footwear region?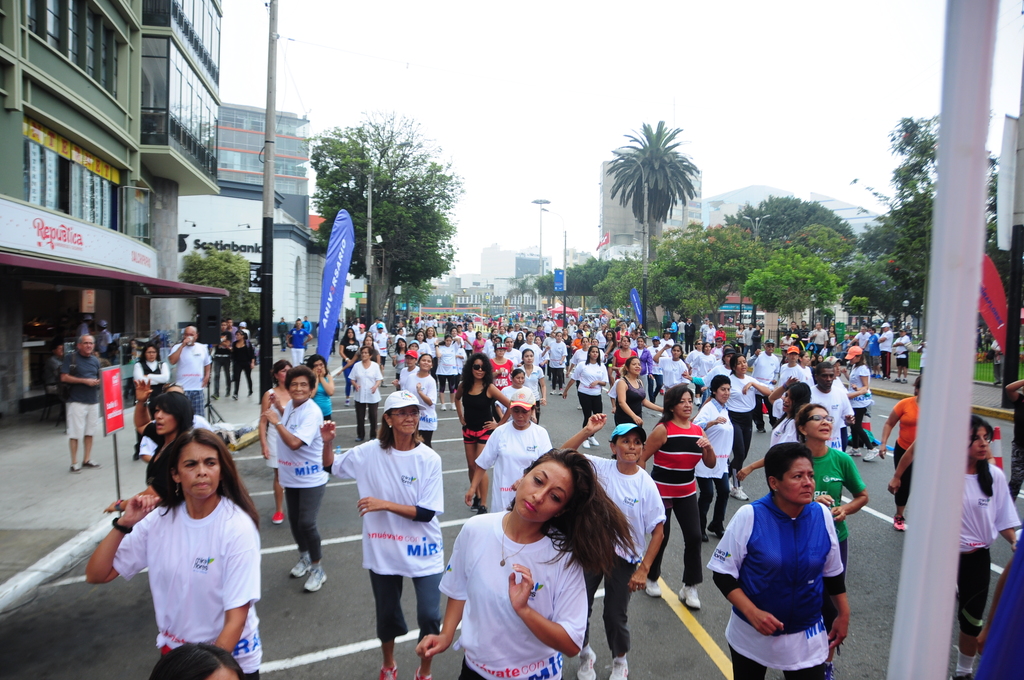
{"x1": 438, "y1": 405, "x2": 444, "y2": 410}
